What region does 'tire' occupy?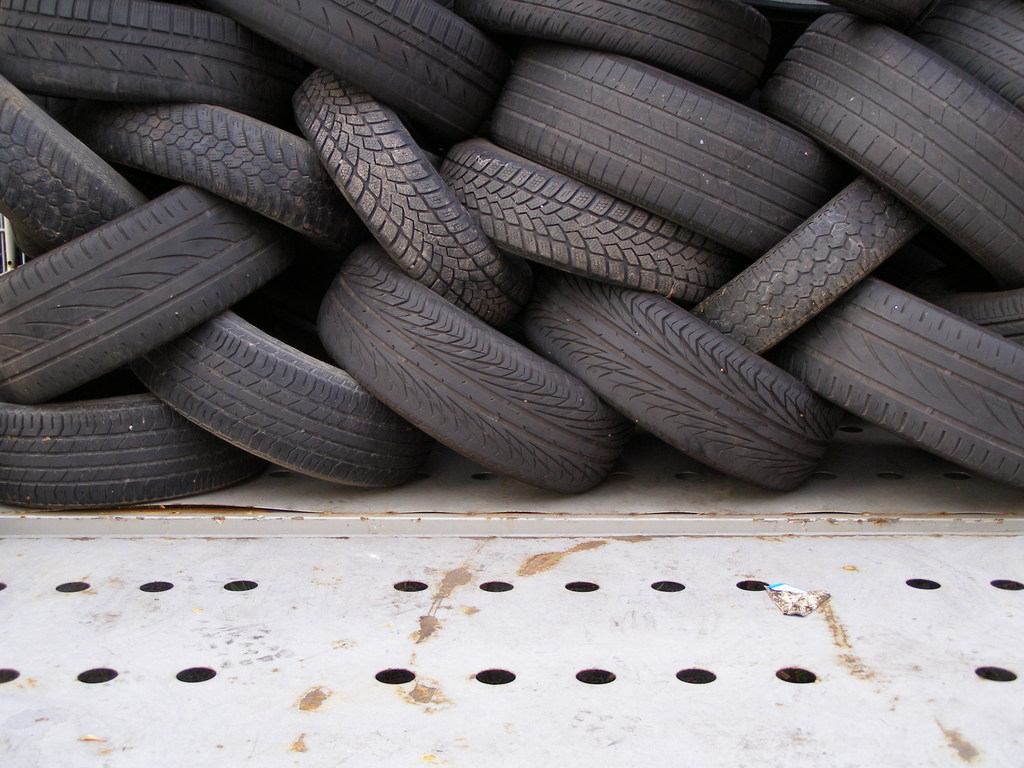
[x1=292, y1=69, x2=530, y2=330].
